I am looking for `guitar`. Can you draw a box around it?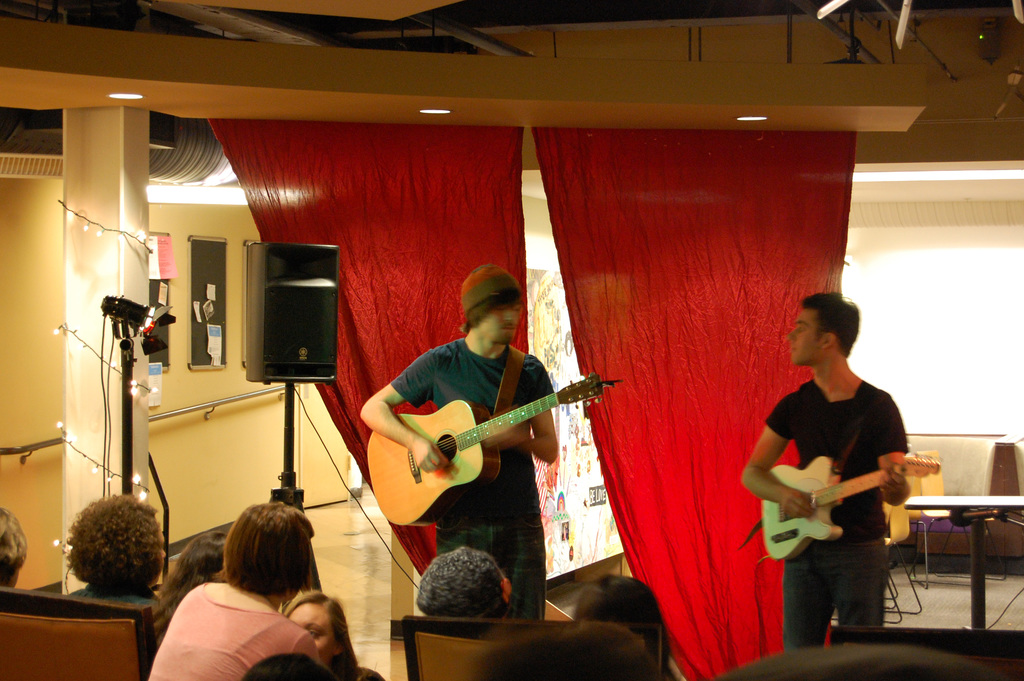
Sure, the bounding box is select_region(342, 359, 614, 534).
